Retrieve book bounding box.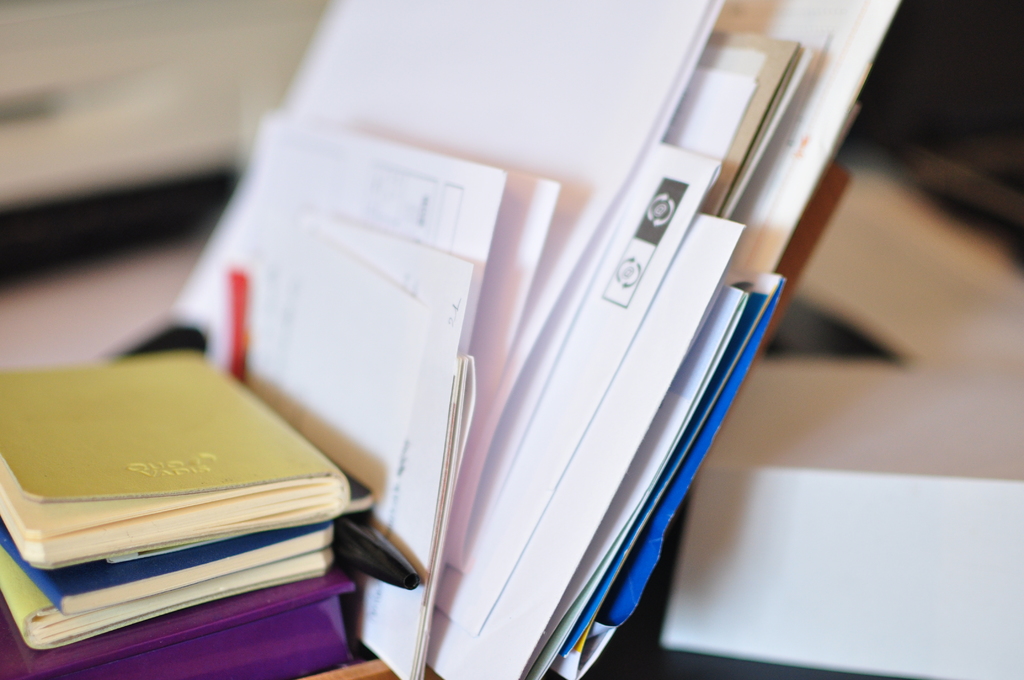
Bounding box: {"left": 0, "top": 576, "right": 359, "bottom": 679}.
